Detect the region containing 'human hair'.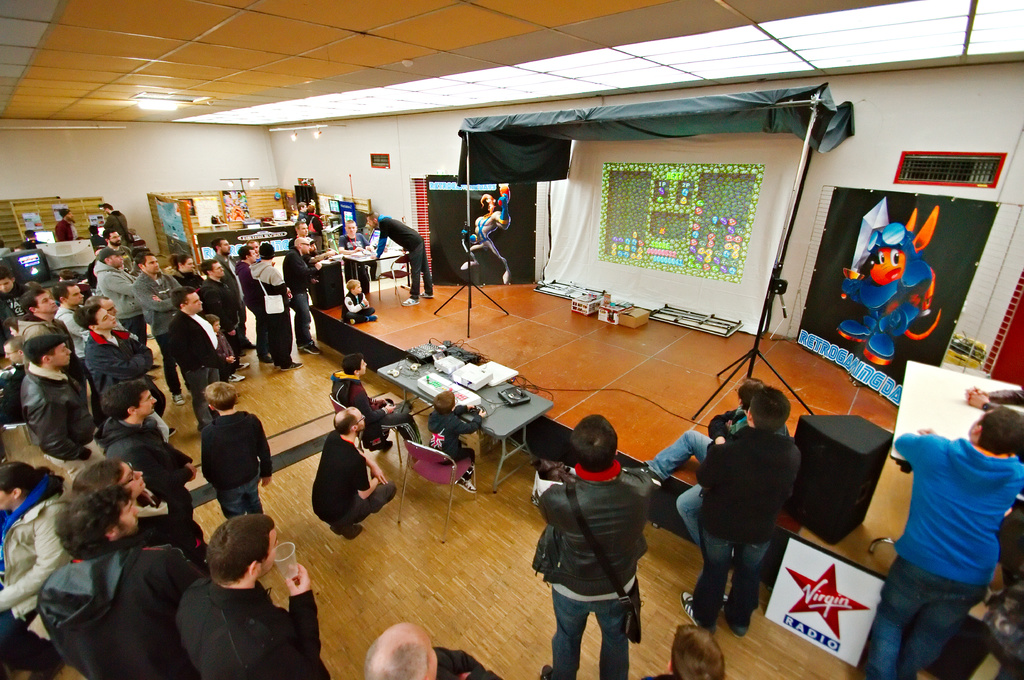
{"x1": 568, "y1": 411, "x2": 617, "y2": 473}.
